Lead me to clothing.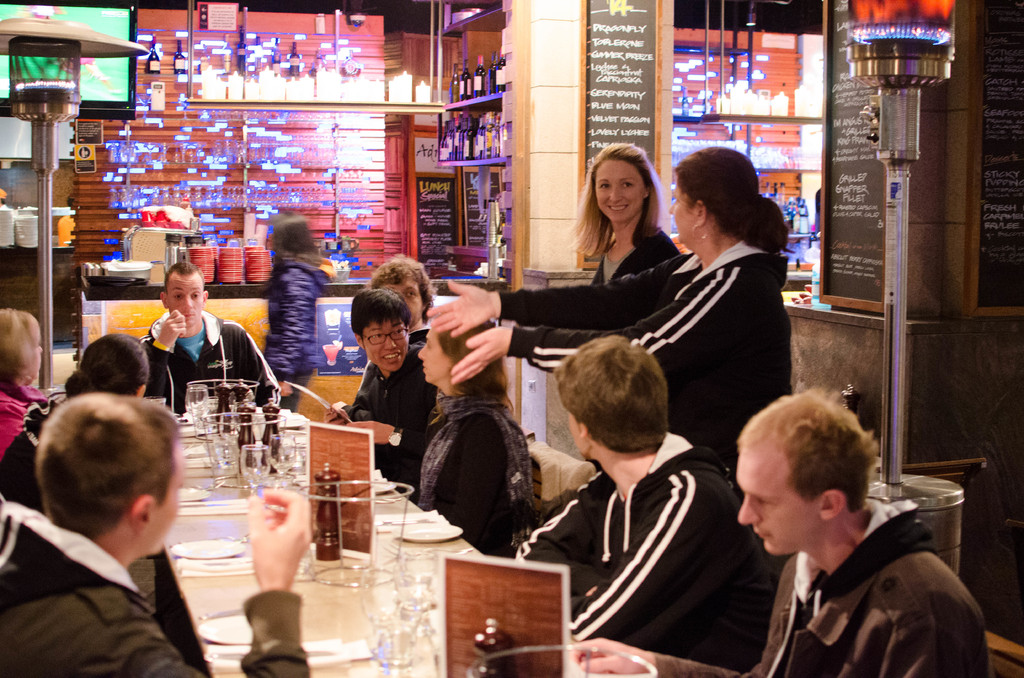
Lead to {"x1": 385, "y1": 392, "x2": 539, "y2": 551}.
